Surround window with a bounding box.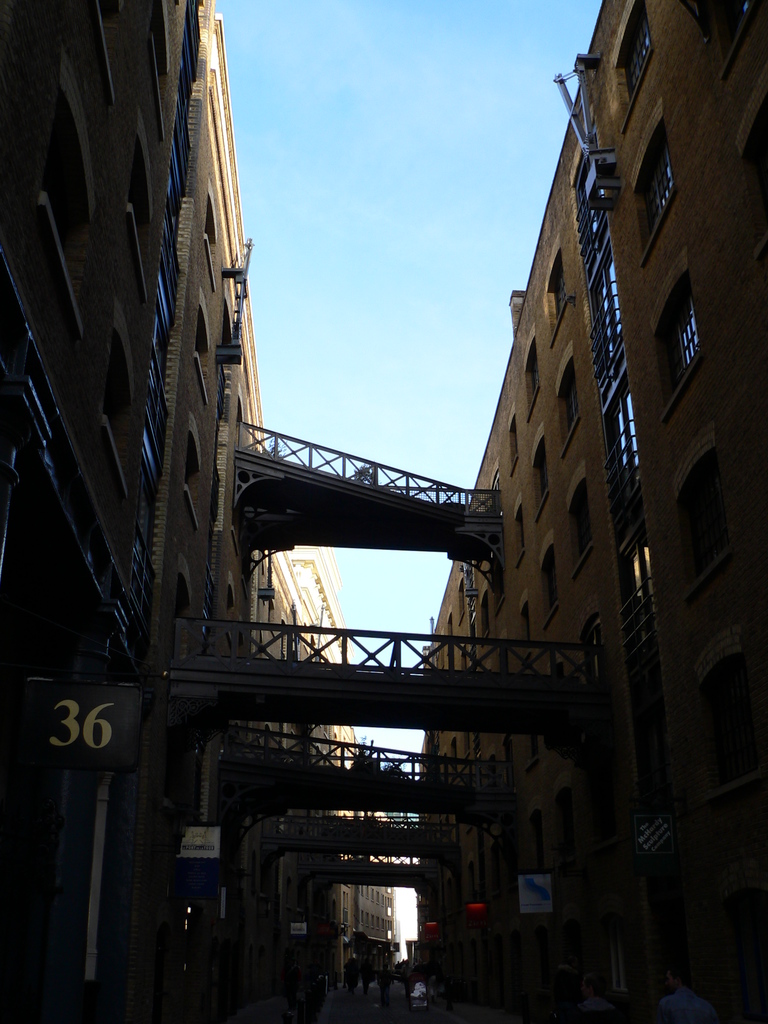
633:109:680:264.
